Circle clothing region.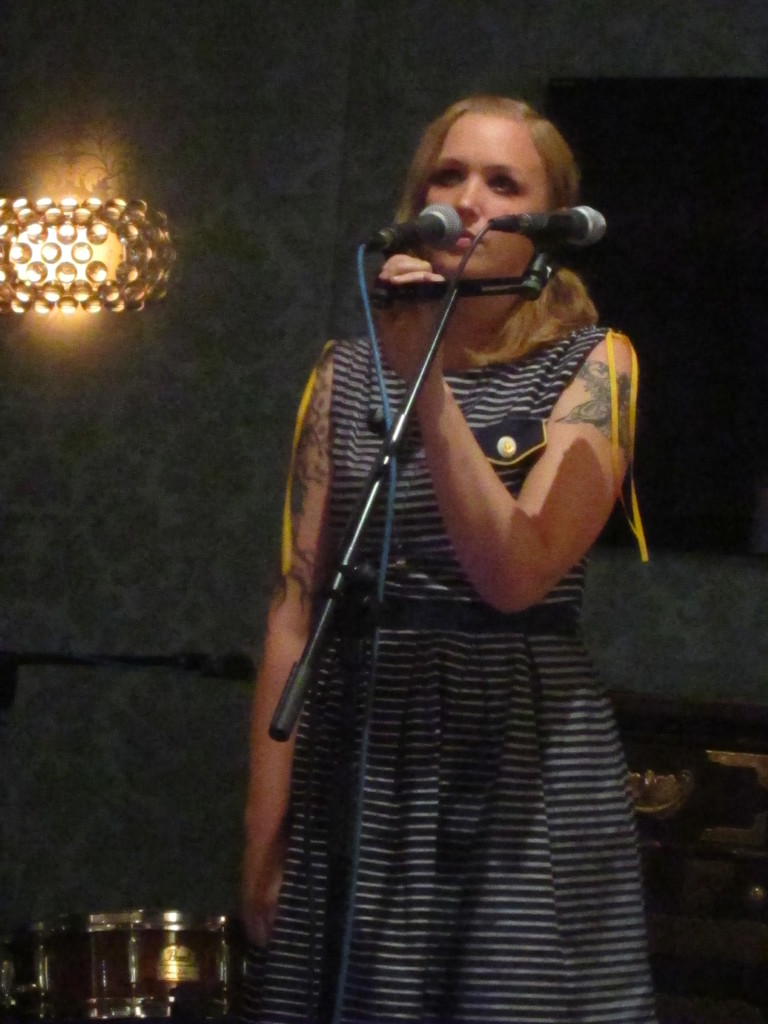
Region: [x1=250, y1=289, x2=692, y2=998].
